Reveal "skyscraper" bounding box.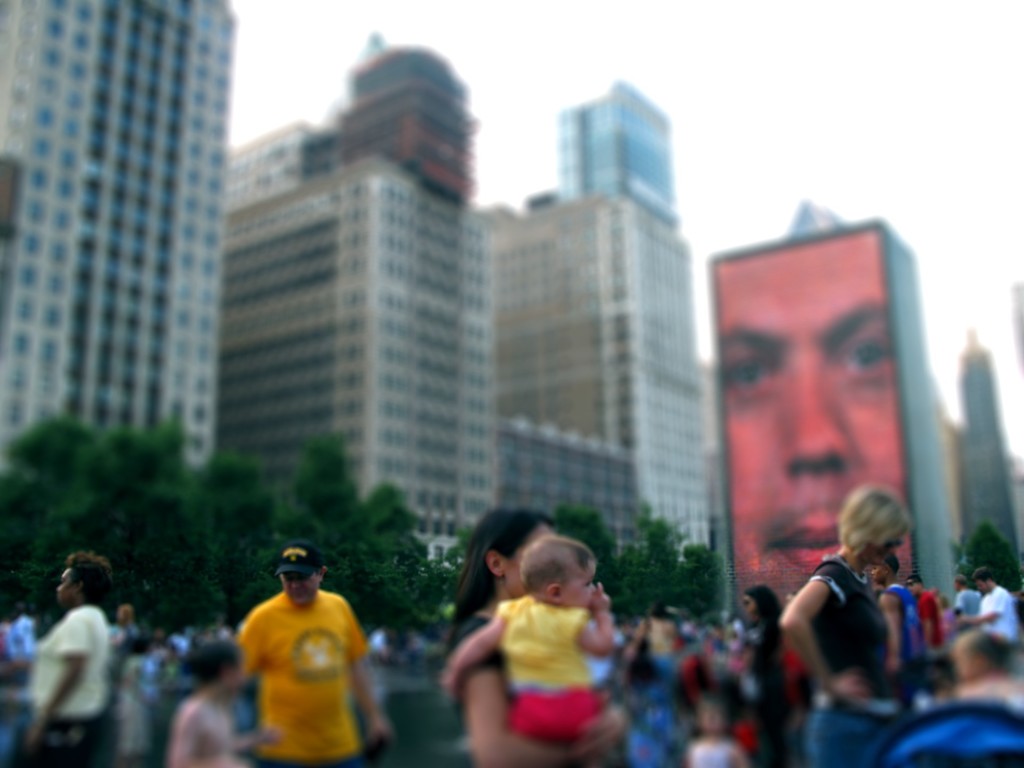
Revealed: (left=4, top=0, right=284, bottom=516).
